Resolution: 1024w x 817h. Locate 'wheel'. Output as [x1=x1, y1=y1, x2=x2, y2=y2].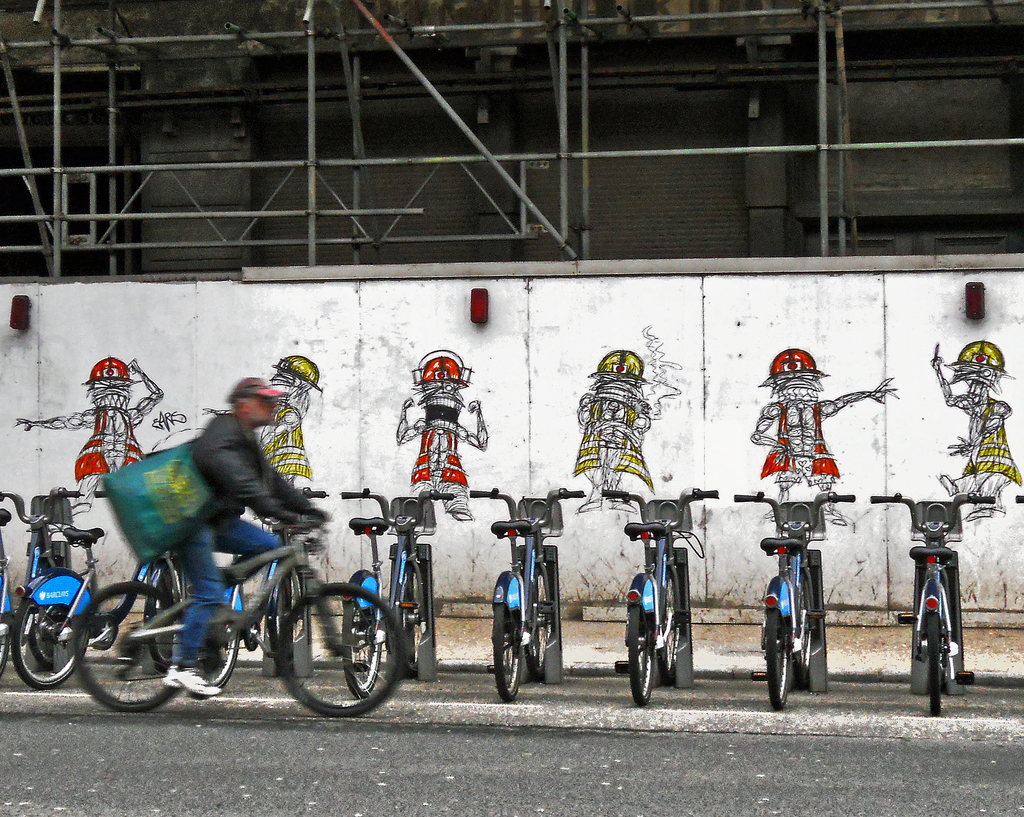
[x1=24, y1=595, x2=62, y2=670].
